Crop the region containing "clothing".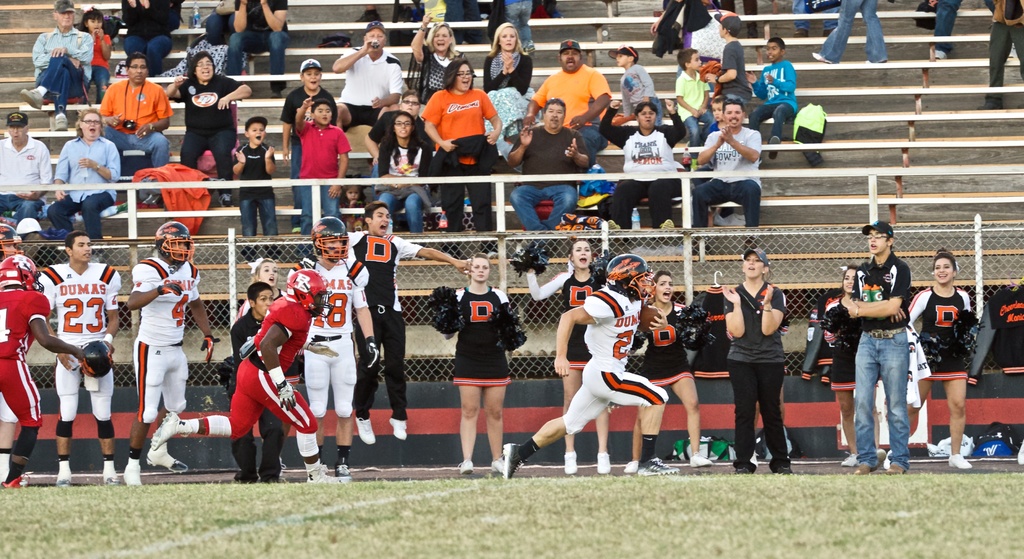
Crop region: region(430, 274, 524, 385).
